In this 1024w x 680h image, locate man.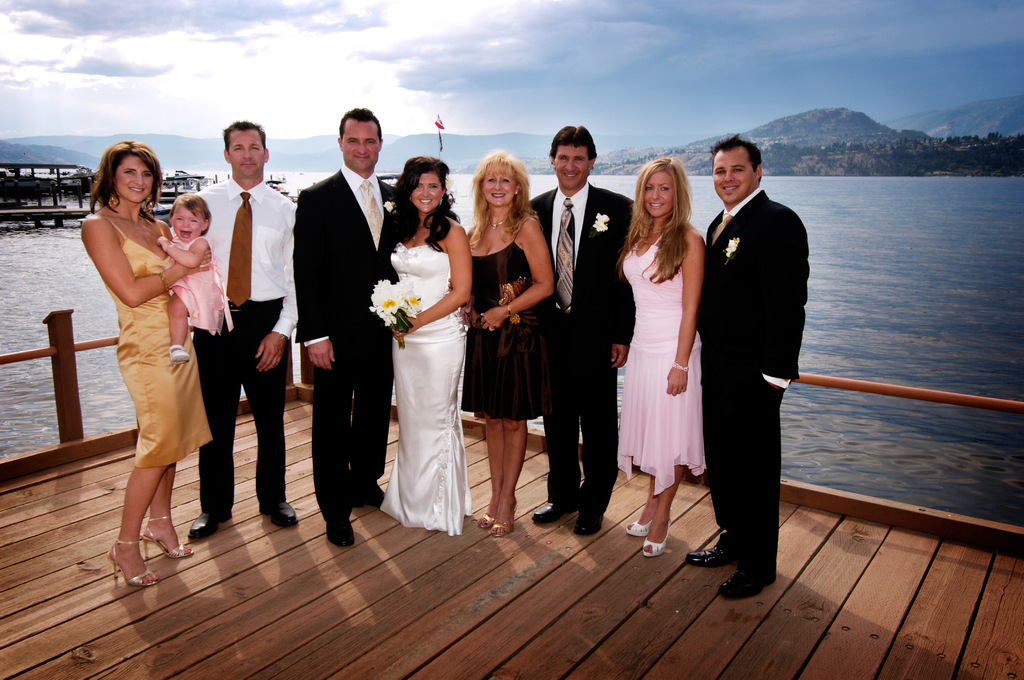
Bounding box: locate(525, 124, 639, 539).
